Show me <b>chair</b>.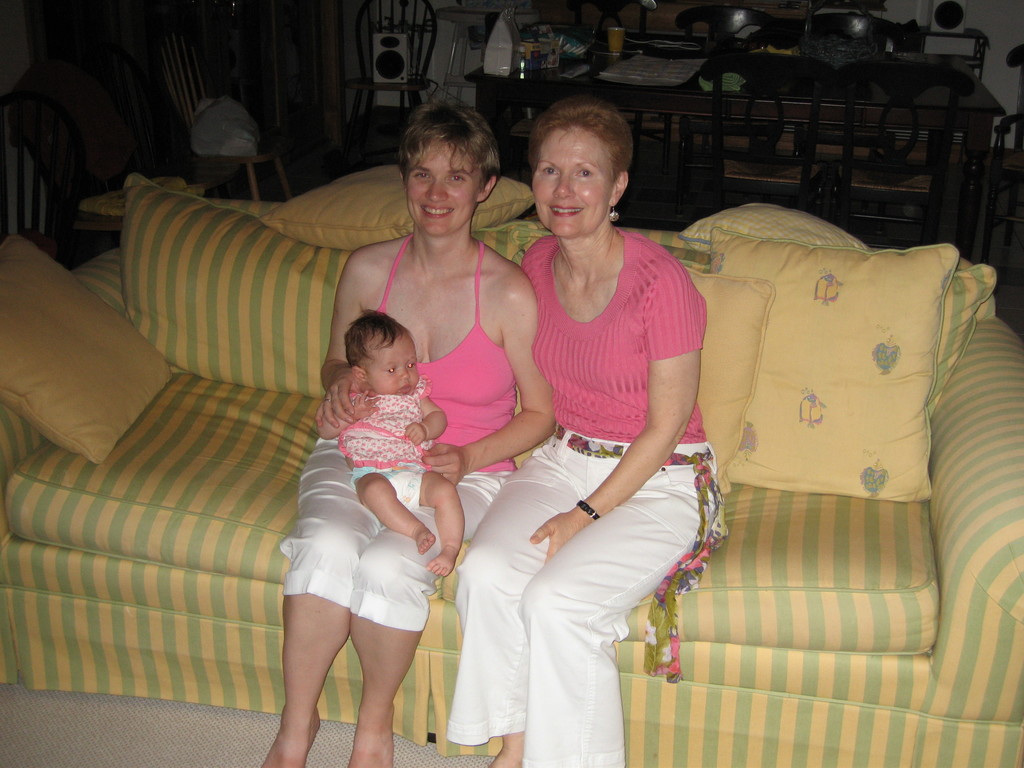
<b>chair</b> is here: box=[803, 10, 915, 52].
